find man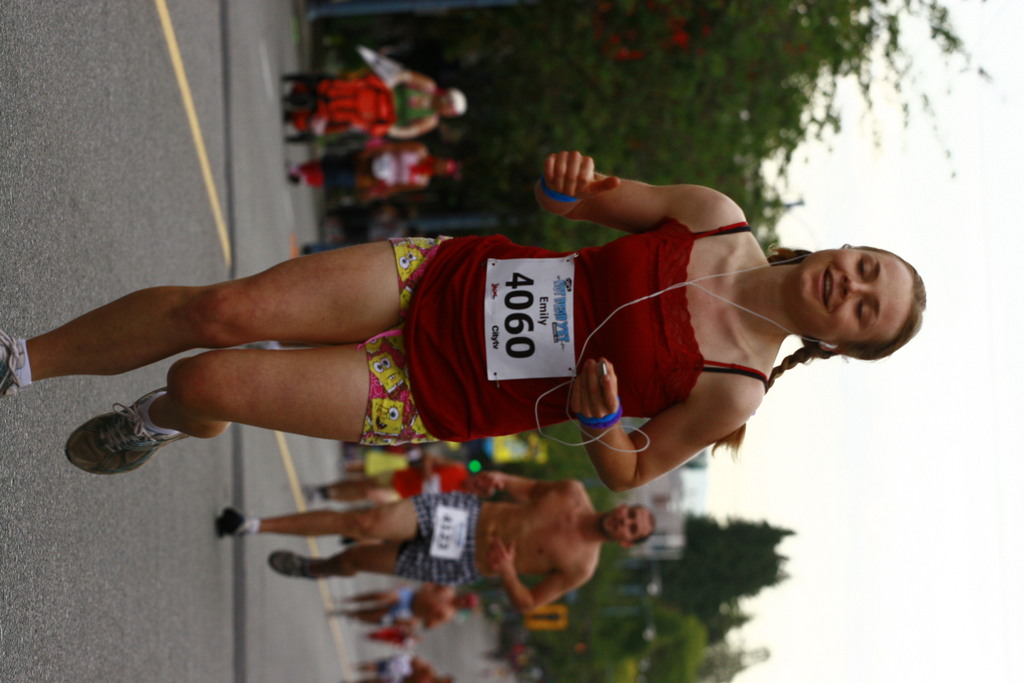
bbox=[281, 76, 469, 138]
